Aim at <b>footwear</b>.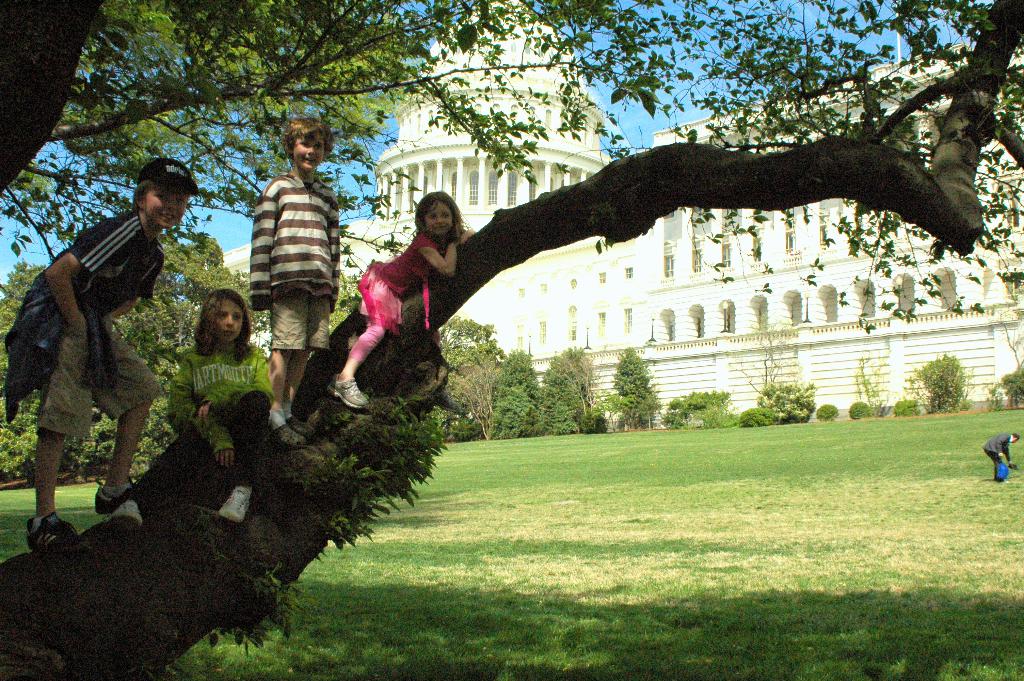
Aimed at 26, 511, 88, 548.
